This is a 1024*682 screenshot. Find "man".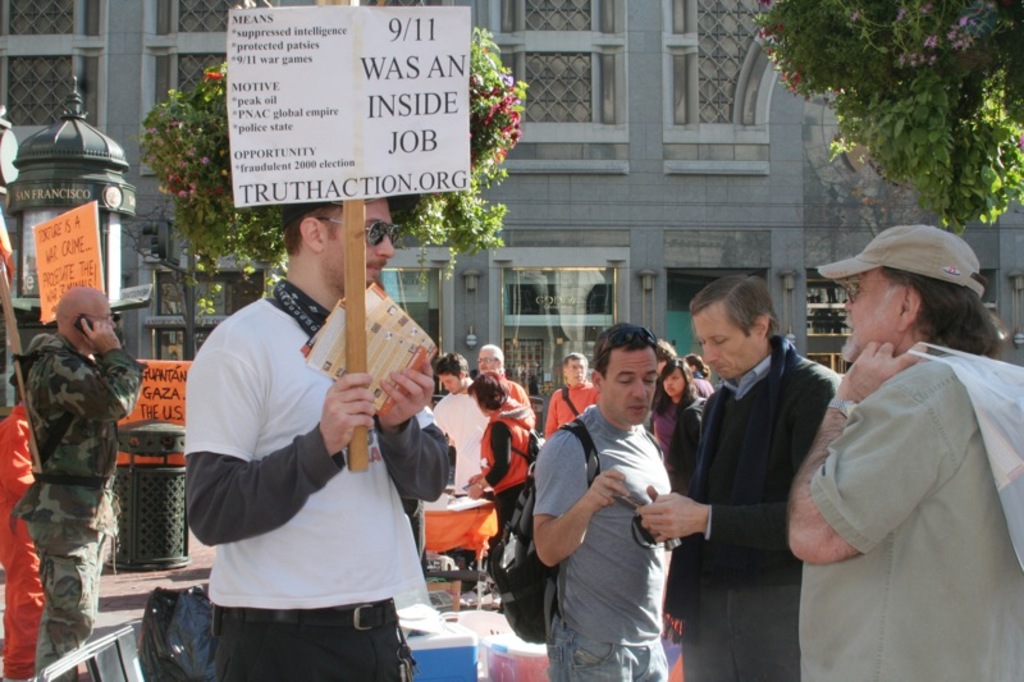
Bounding box: 434,353,494,489.
